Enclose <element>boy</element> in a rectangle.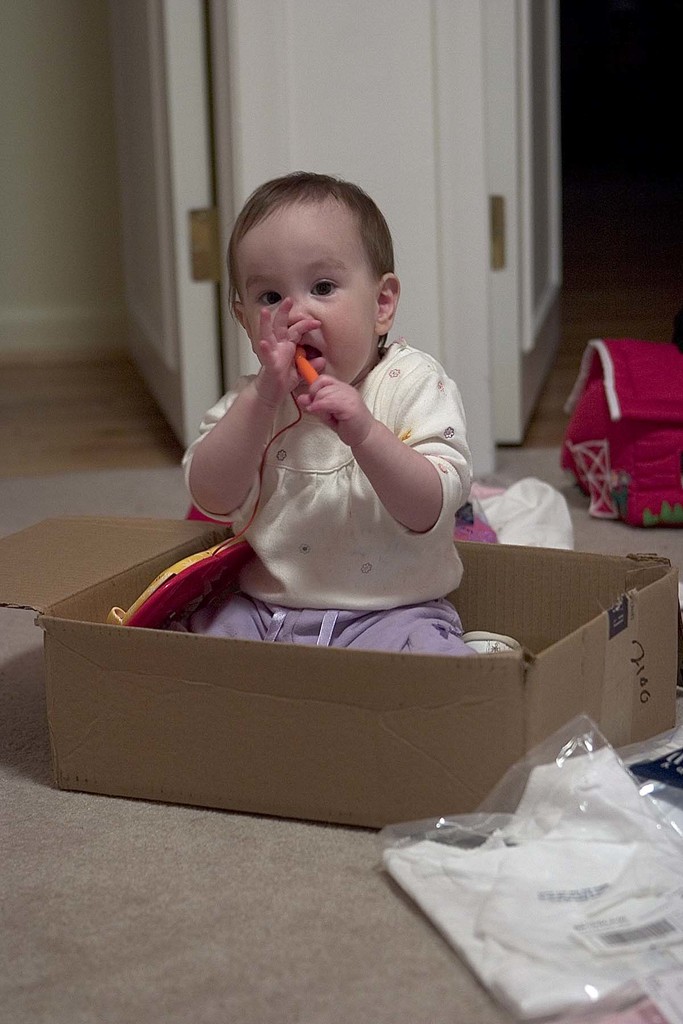
(left=183, top=163, right=475, bottom=664).
